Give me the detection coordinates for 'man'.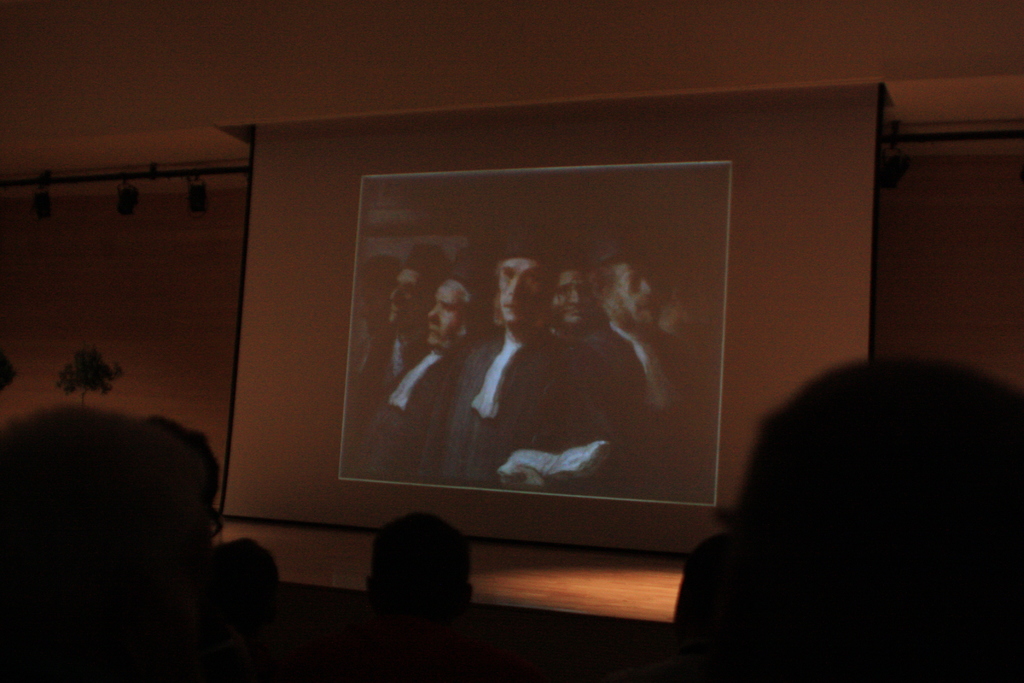
{"left": 589, "top": 246, "right": 702, "bottom": 486}.
